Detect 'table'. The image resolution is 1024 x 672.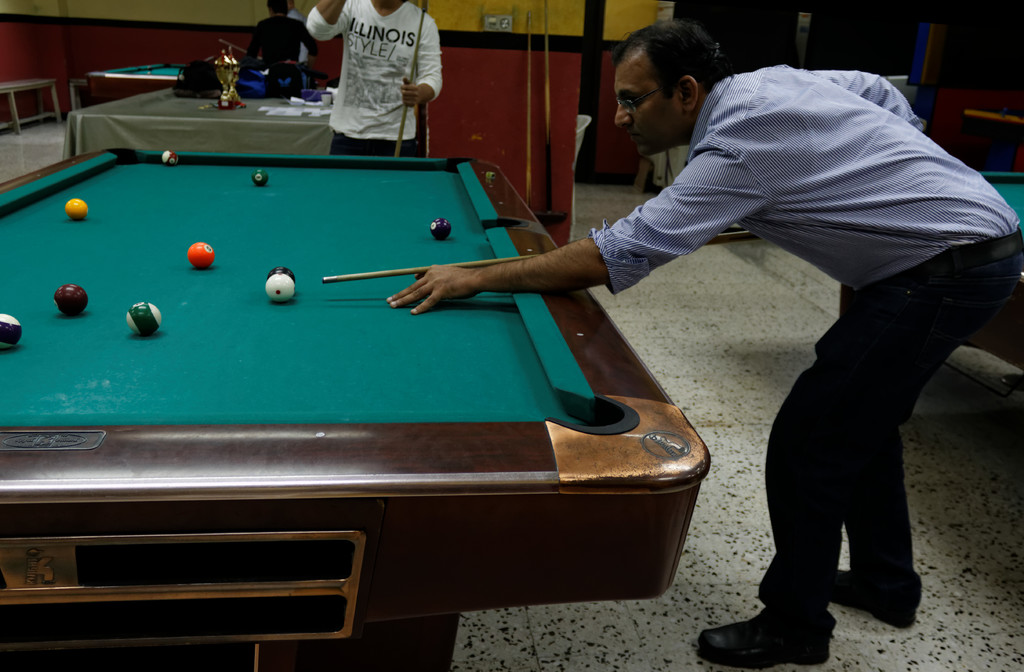
pyautogui.locateOnScreen(0, 76, 66, 133).
